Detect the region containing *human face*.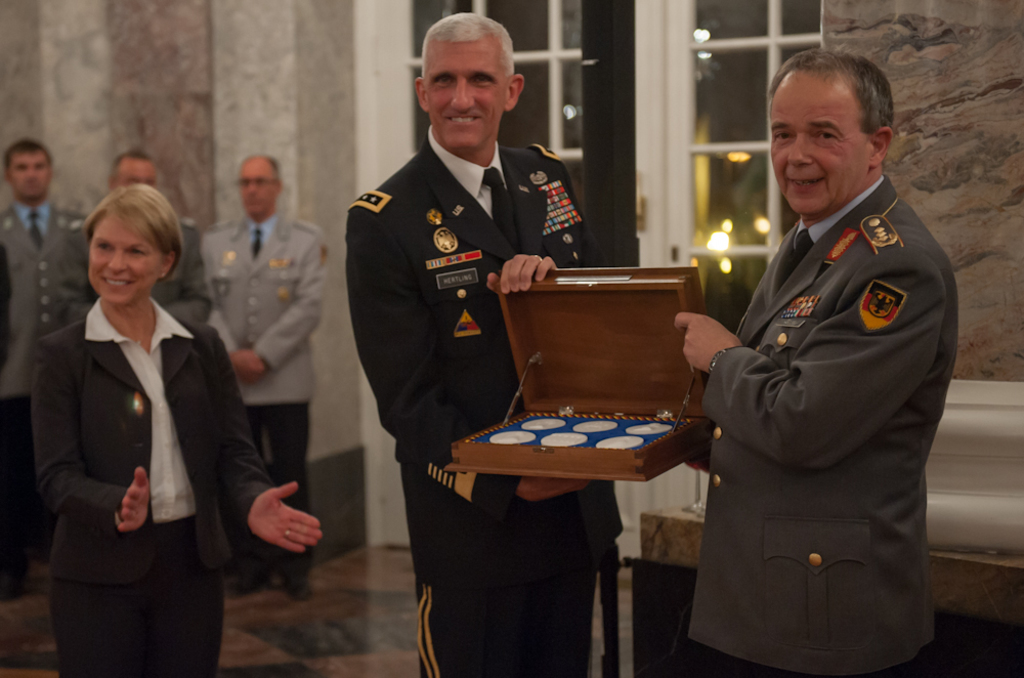
box(773, 72, 866, 214).
